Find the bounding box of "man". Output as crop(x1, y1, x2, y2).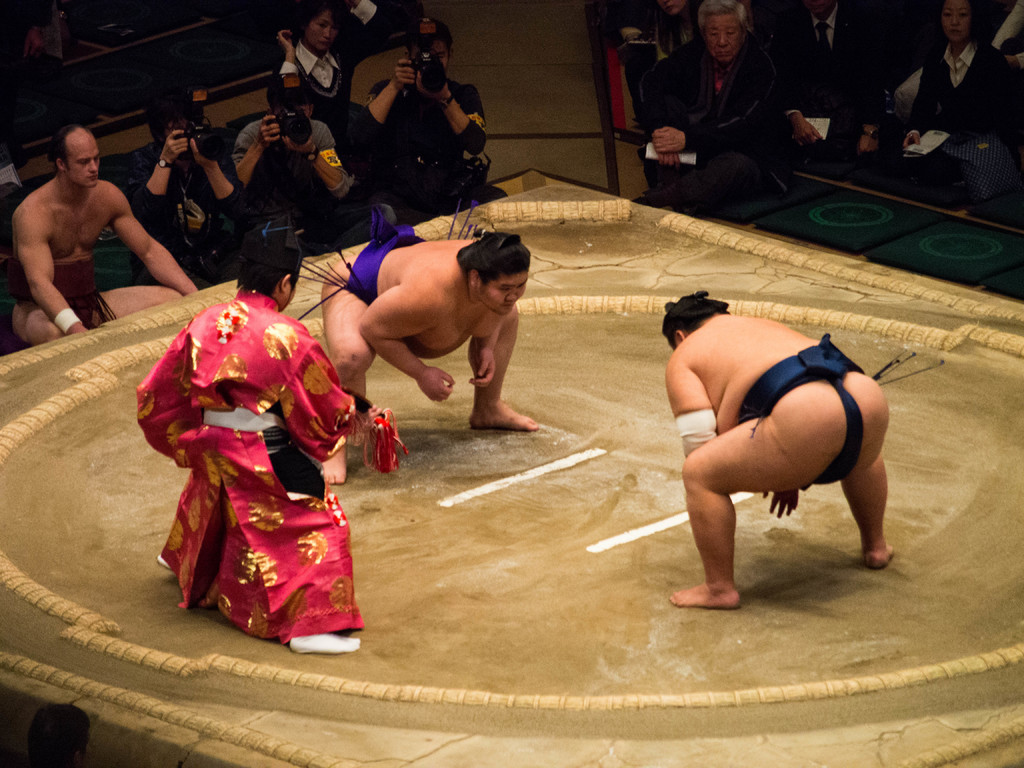
crop(760, 0, 897, 163).
